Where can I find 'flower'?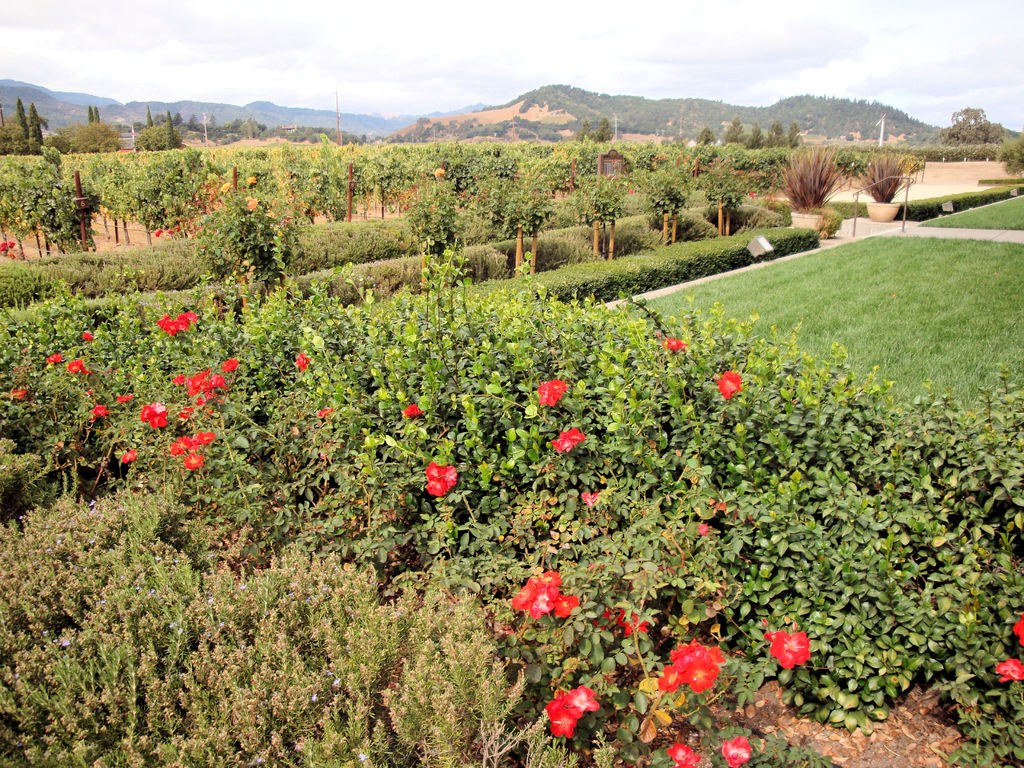
You can find it at crop(527, 590, 556, 614).
